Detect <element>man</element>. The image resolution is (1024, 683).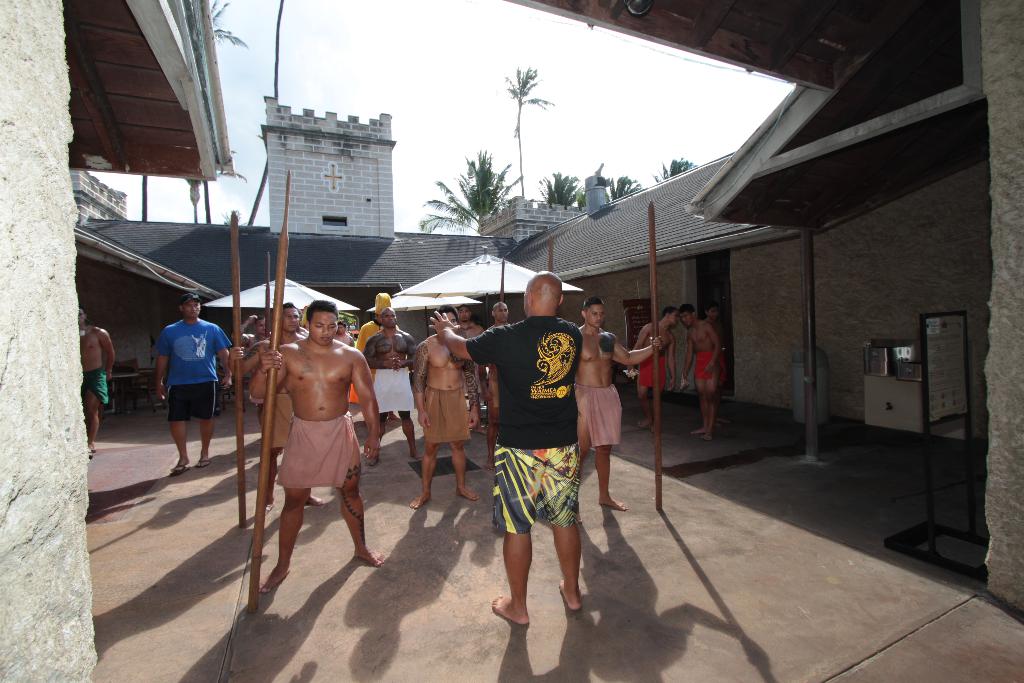
(232, 301, 320, 516).
